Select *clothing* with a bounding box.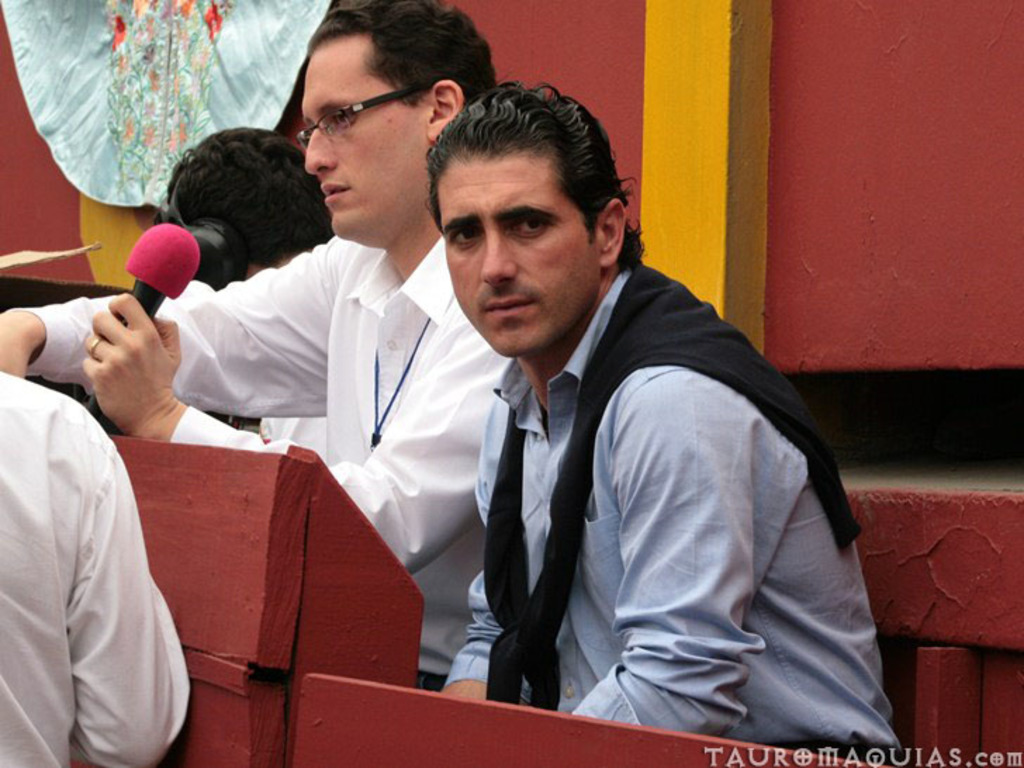
locate(439, 246, 899, 767).
